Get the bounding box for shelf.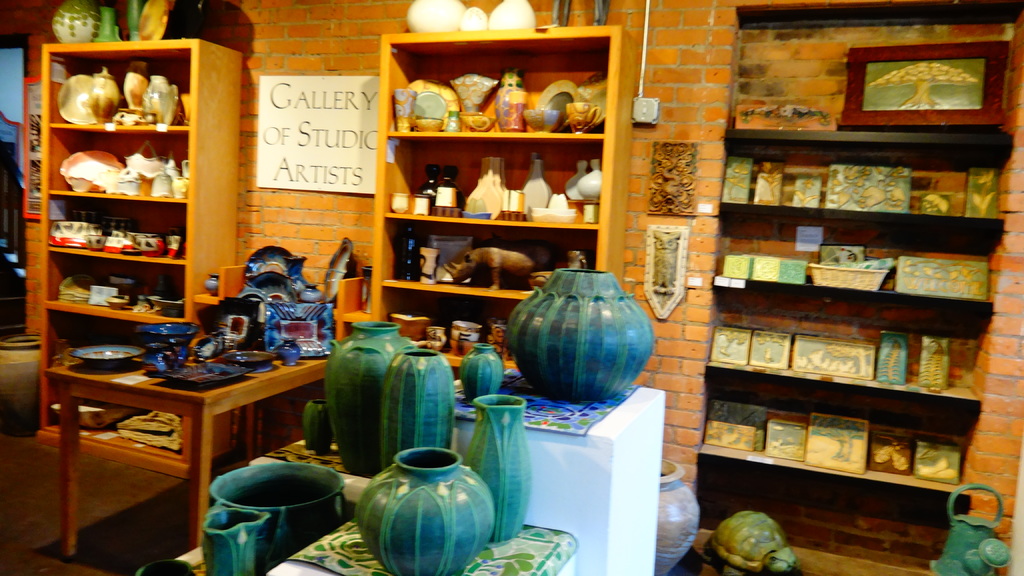
(x1=333, y1=15, x2=671, y2=308).
